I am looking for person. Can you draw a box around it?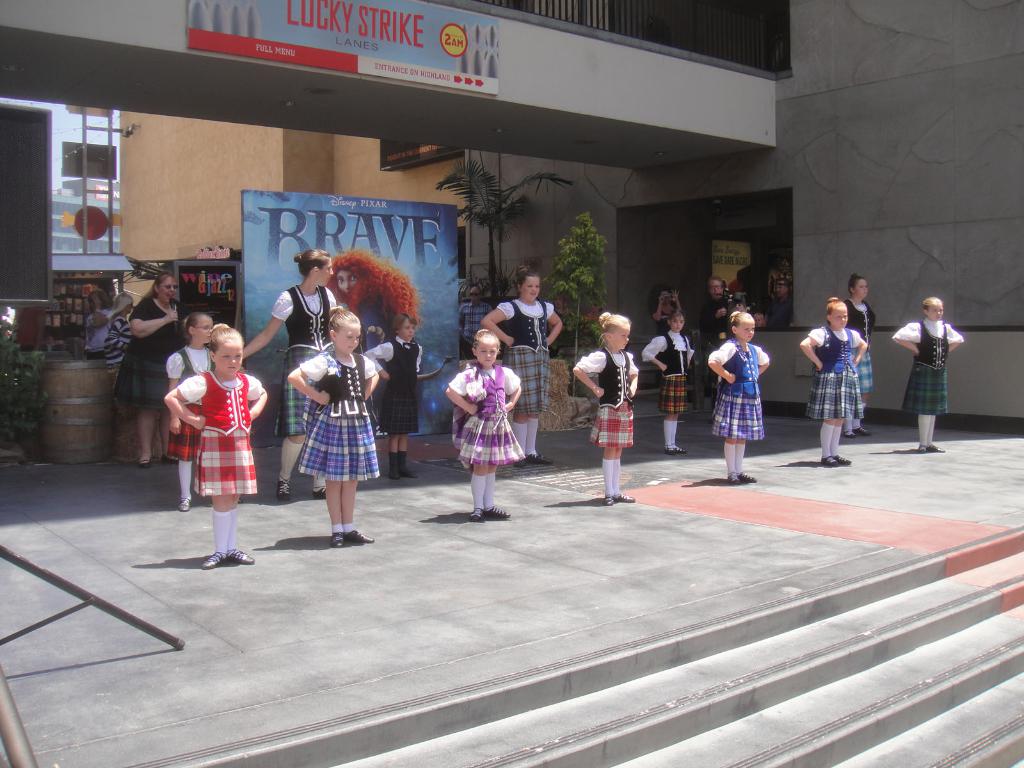
Sure, the bounding box is bbox=[642, 312, 696, 454].
